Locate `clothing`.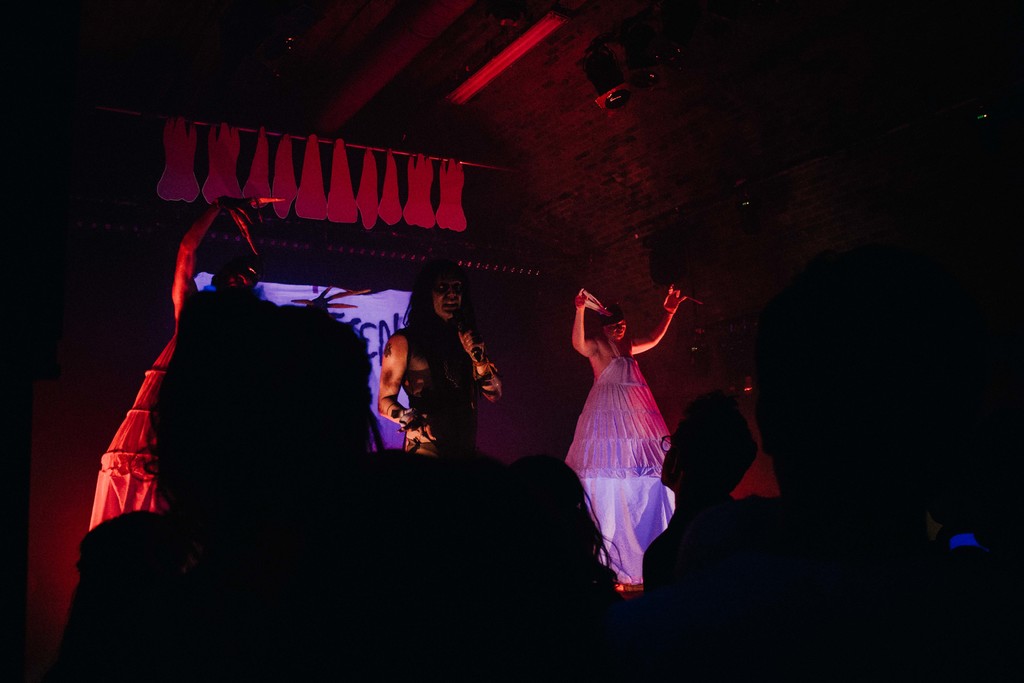
Bounding box: (399, 324, 473, 456).
